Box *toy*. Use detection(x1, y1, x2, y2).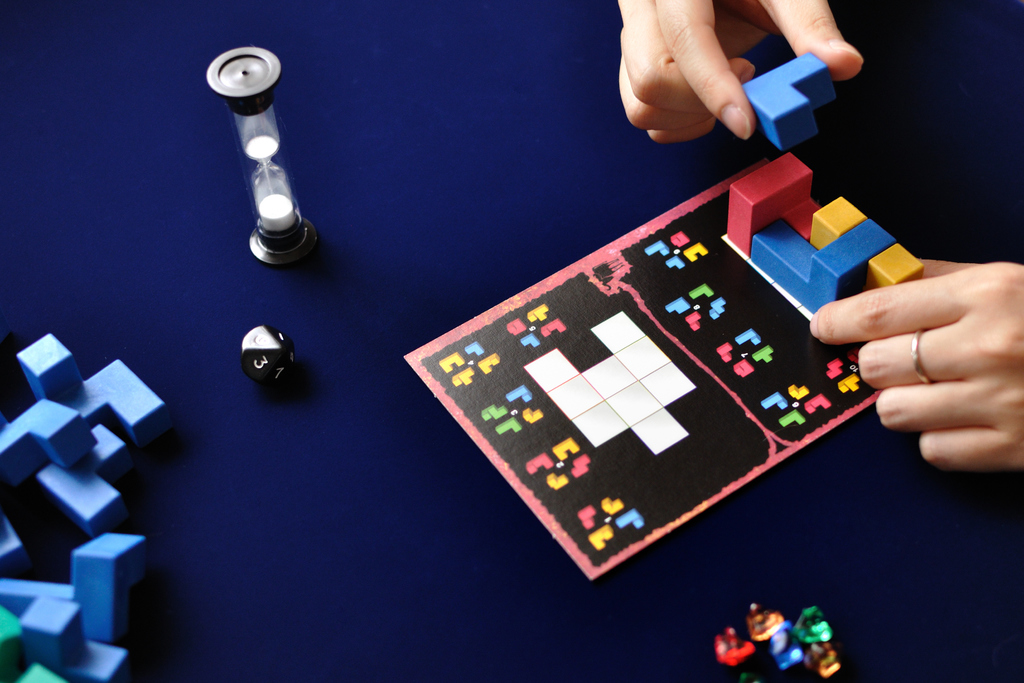
detection(710, 603, 846, 682).
